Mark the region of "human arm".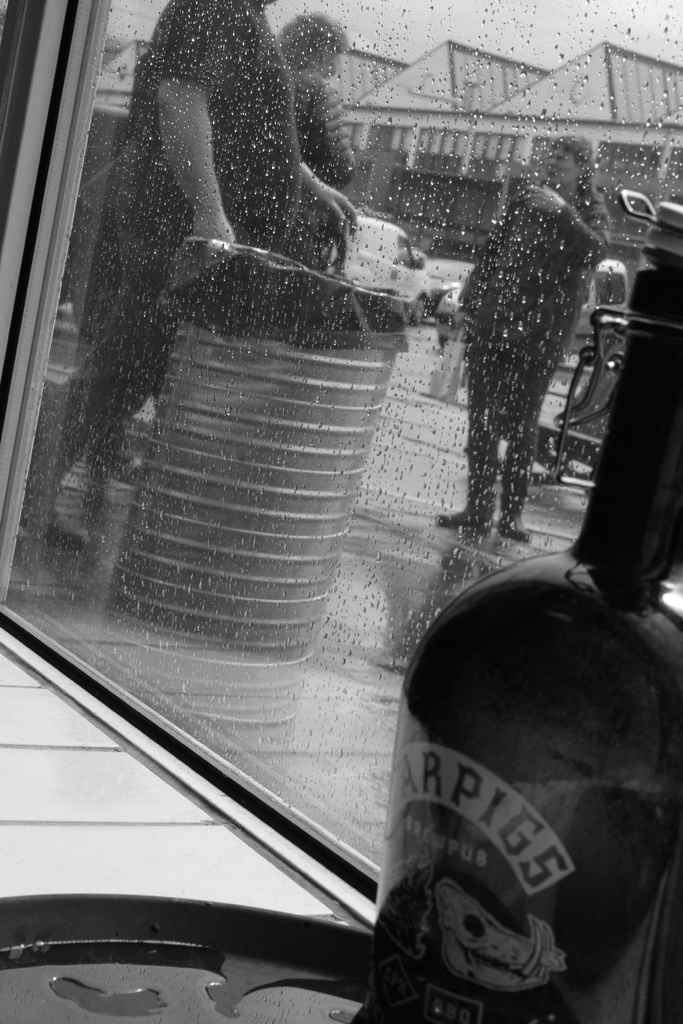
Region: 313/84/341/125.
